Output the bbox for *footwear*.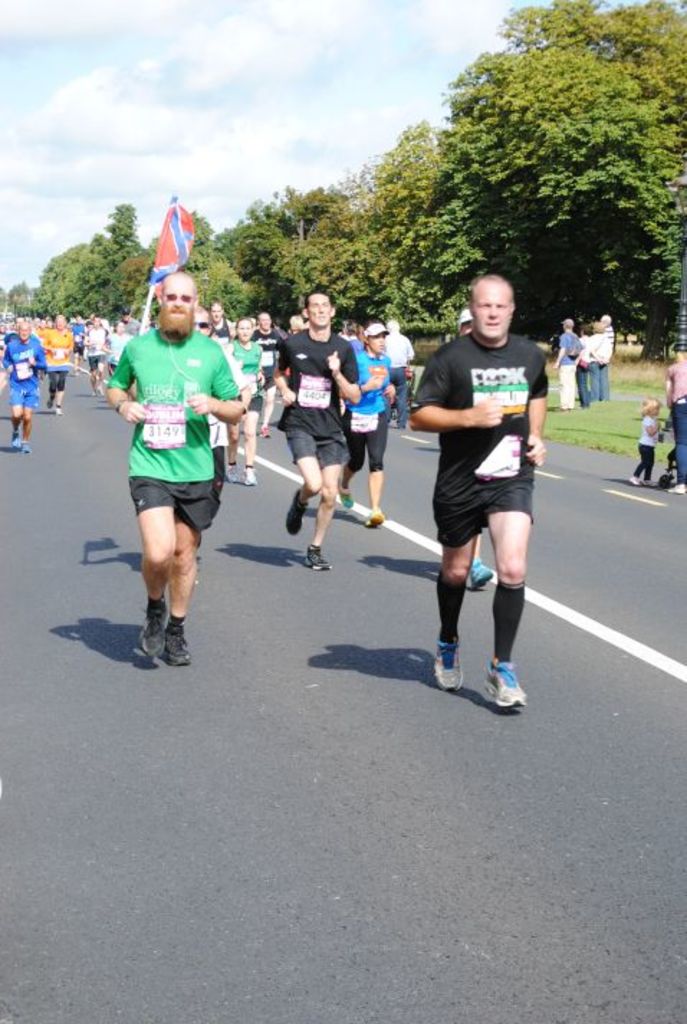
rect(625, 470, 638, 486).
